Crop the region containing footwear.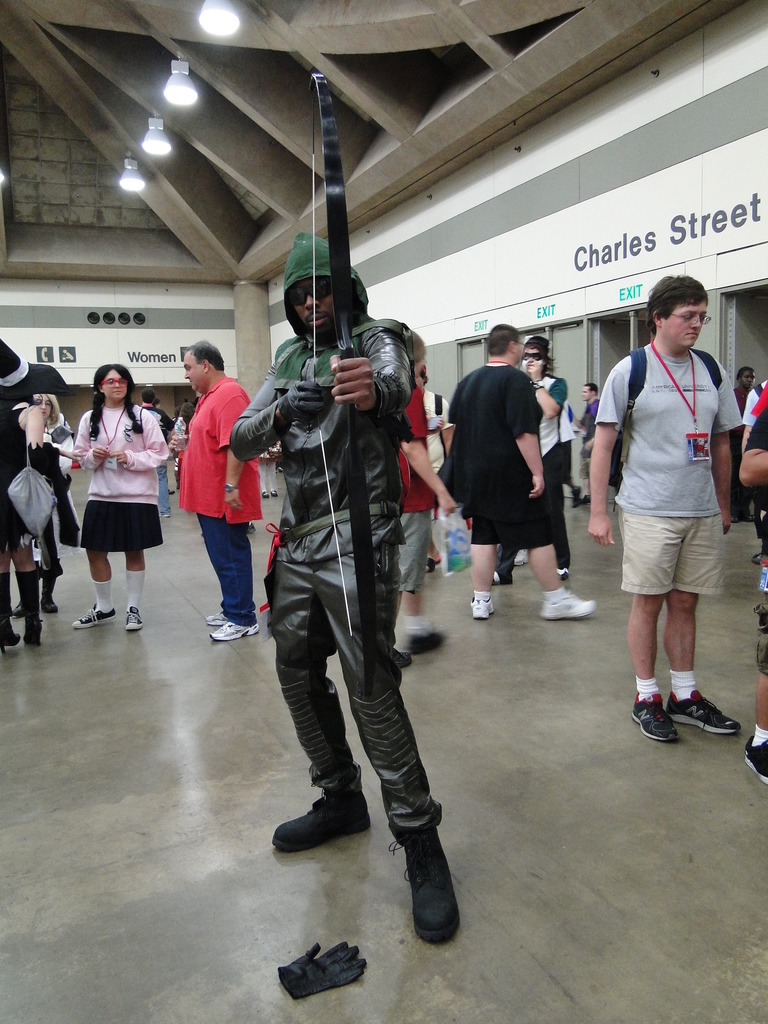
Crop region: locate(203, 612, 234, 622).
